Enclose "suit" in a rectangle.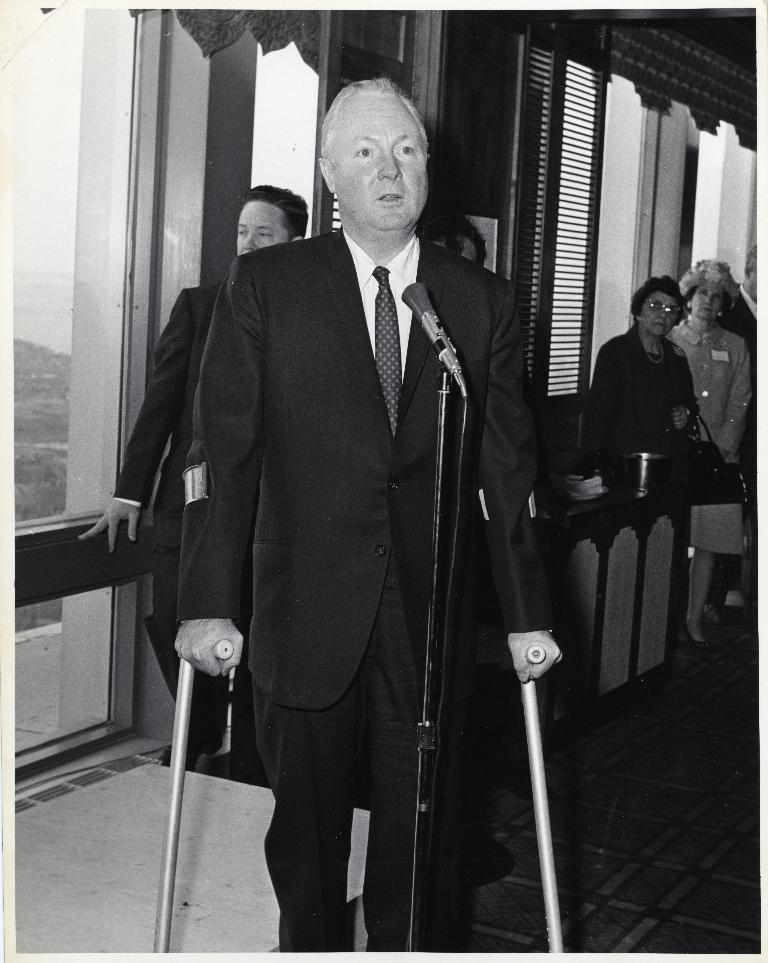
bbox(578, 318, 704, 482).
